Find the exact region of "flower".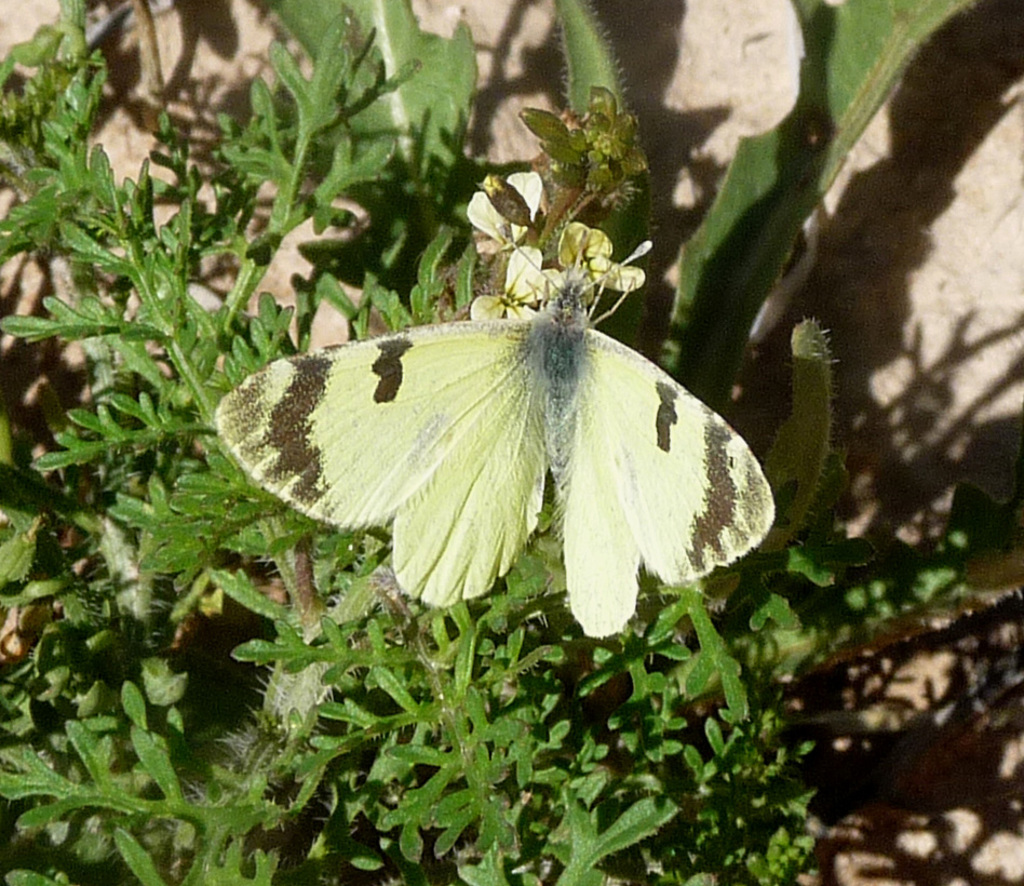
Exact region: locate(460, 174, 549, 264).
